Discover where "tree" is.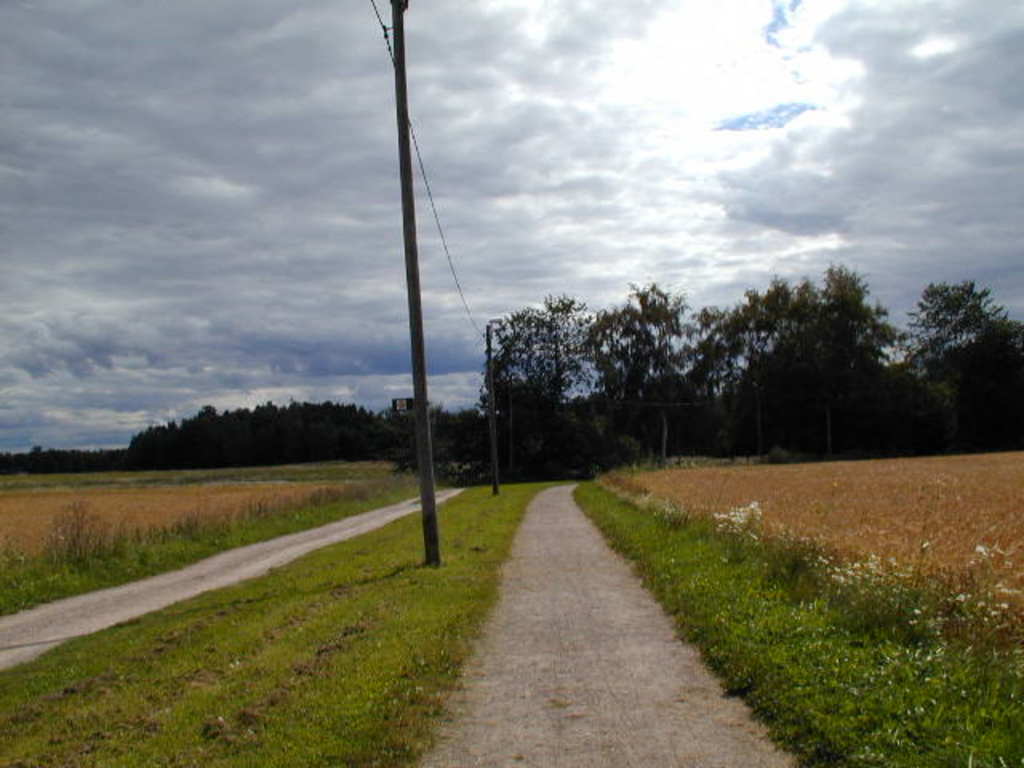
Discovered at [x1=899, y1=334, x2=958, y2=453].
